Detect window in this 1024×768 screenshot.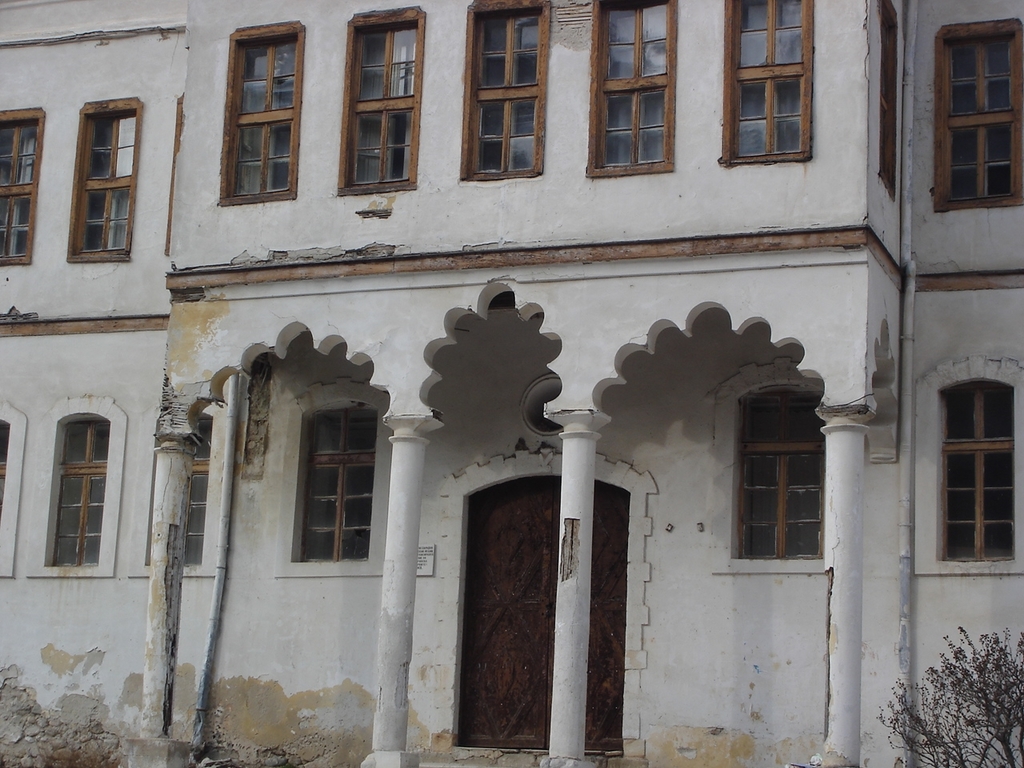
Detection: pyautogui.locateOnScreen(0, 105, 42, 266).
